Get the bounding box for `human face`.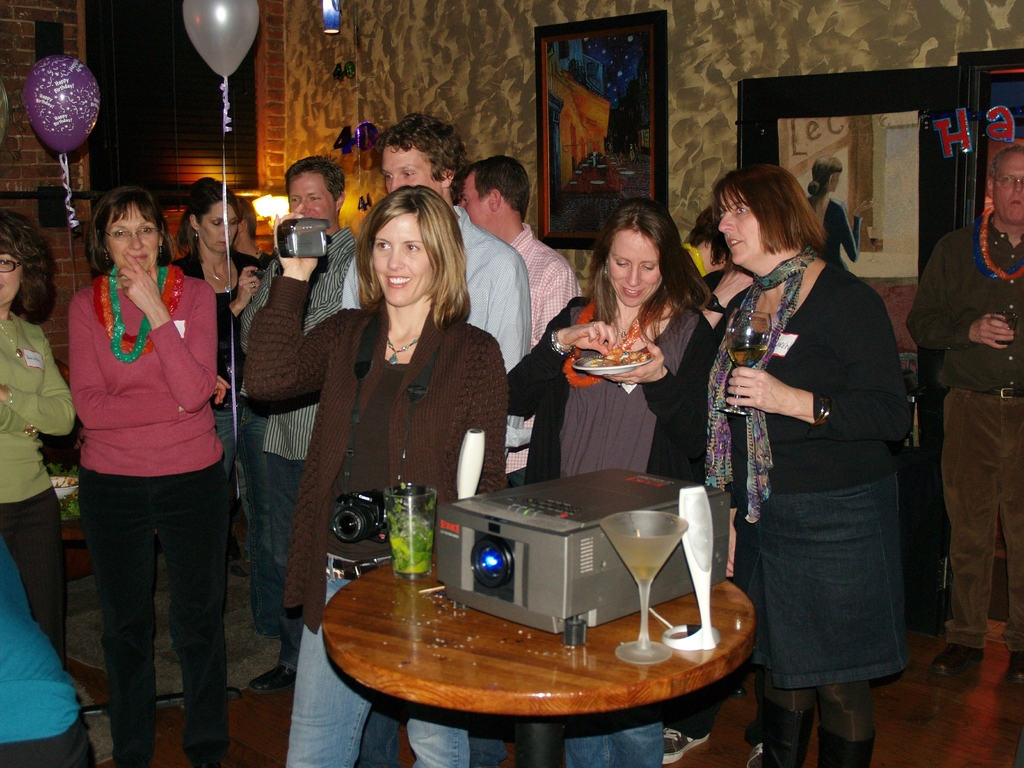
(0, 257, 20, 305).
